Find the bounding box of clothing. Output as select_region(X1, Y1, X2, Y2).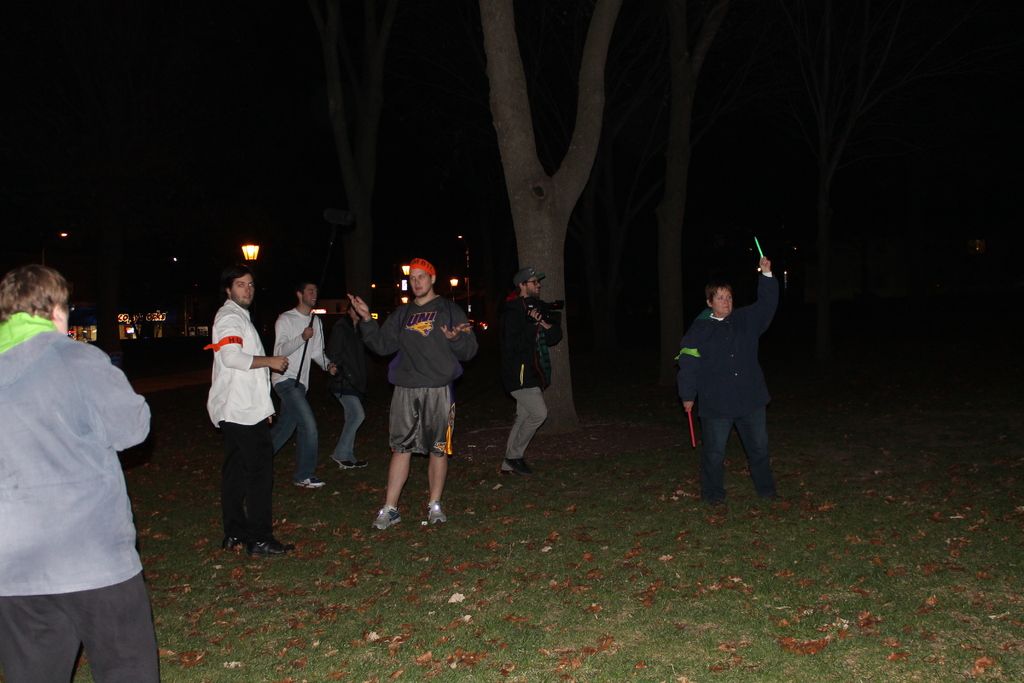
select_region(360, 294, 481, 458).
